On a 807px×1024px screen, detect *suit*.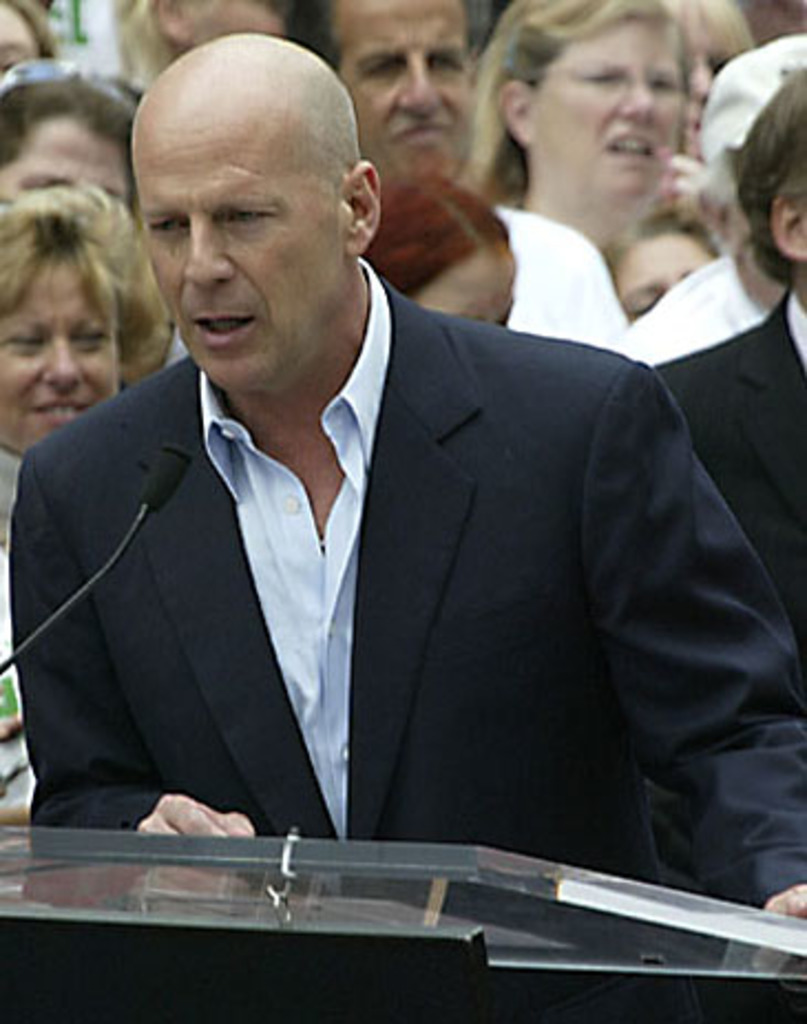
[x1=33, y1=144, x2=743, y2=982].
